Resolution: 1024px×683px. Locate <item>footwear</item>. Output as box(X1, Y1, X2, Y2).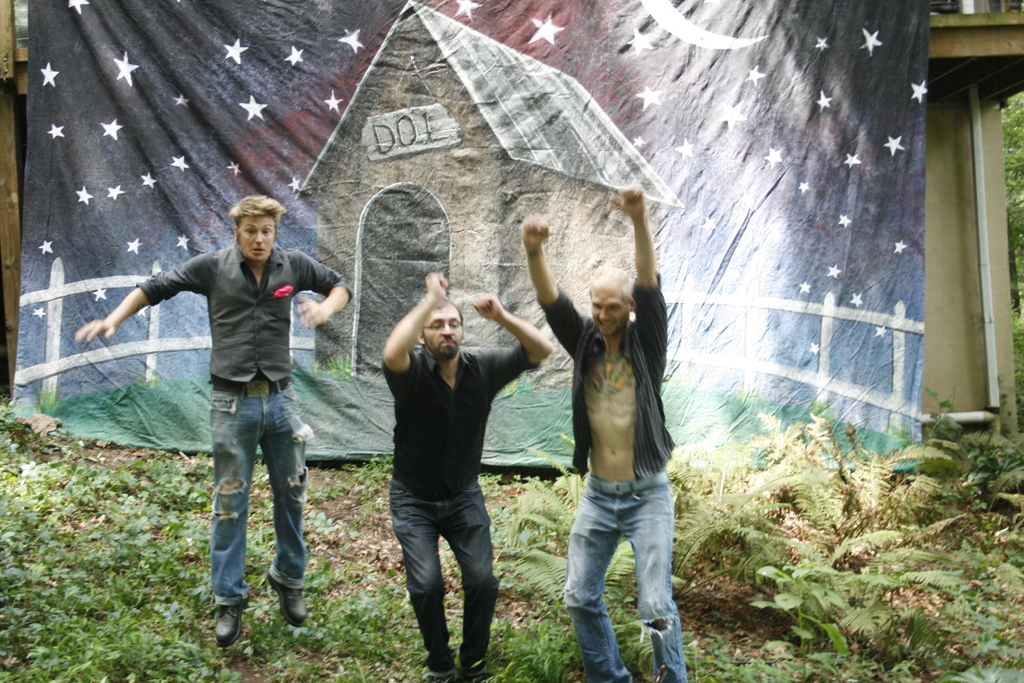
box(463, 662, 491, 682).
